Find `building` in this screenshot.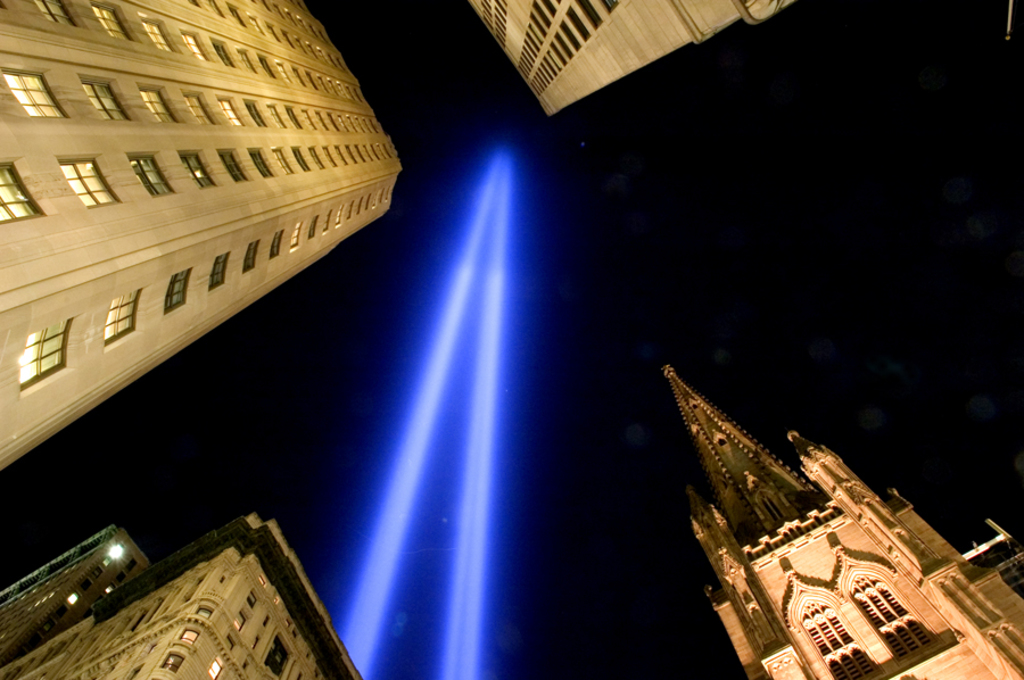
The bounding box for `building` is <bbox>662, 366, 1023, 679</bbox>.
